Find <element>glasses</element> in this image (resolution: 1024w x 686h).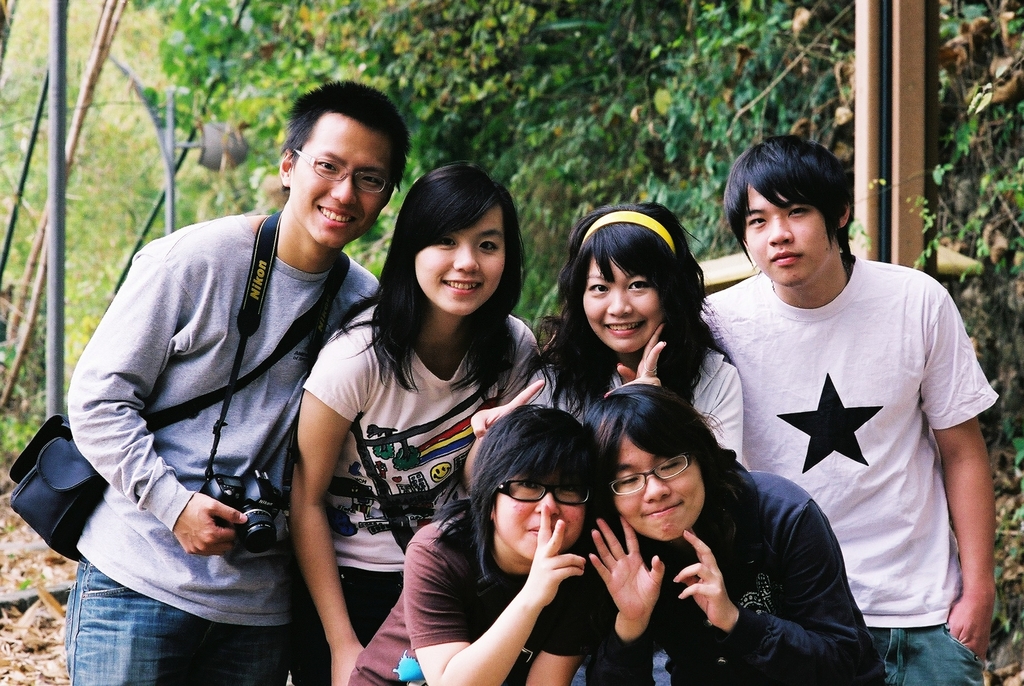
{"x1": 610, "y1": 449, "x2": 692, "y2": 498}.
